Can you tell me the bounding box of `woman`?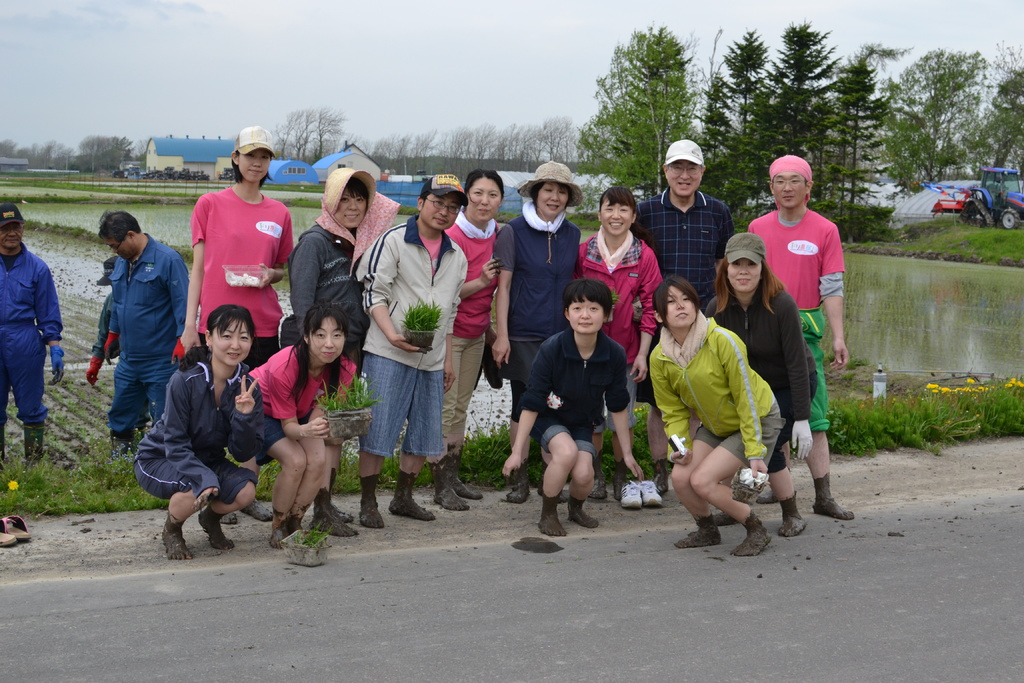
bbox(166, 123, 301, 525).
